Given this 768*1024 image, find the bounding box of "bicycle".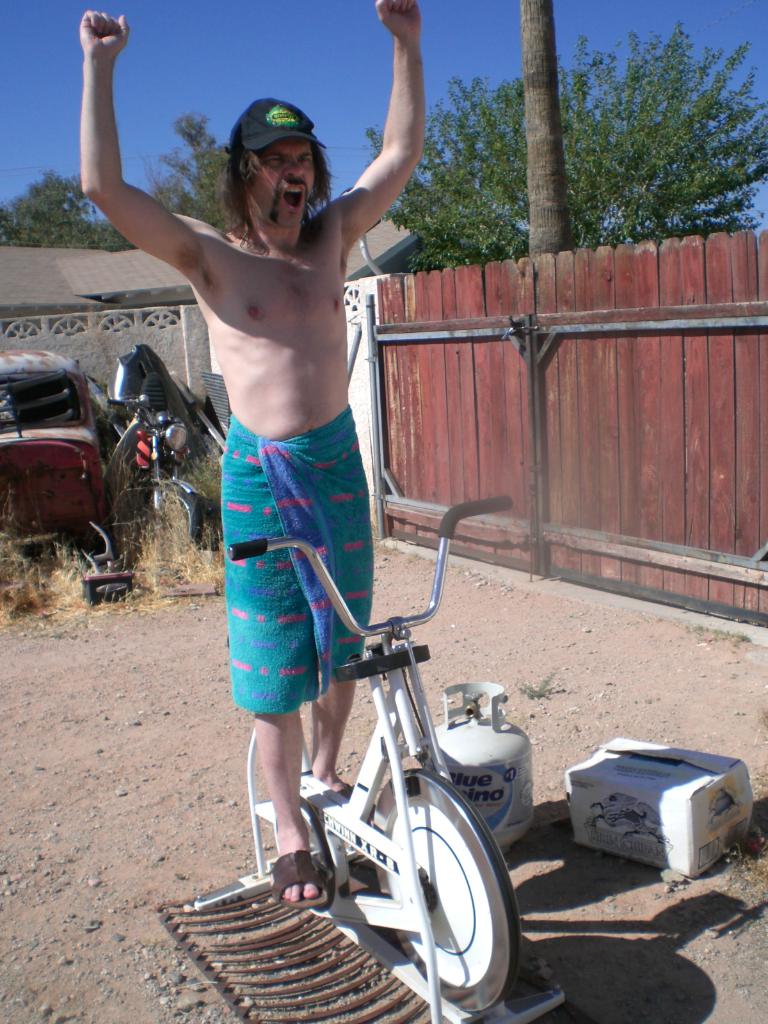
[186, 521, 579, 1018].
